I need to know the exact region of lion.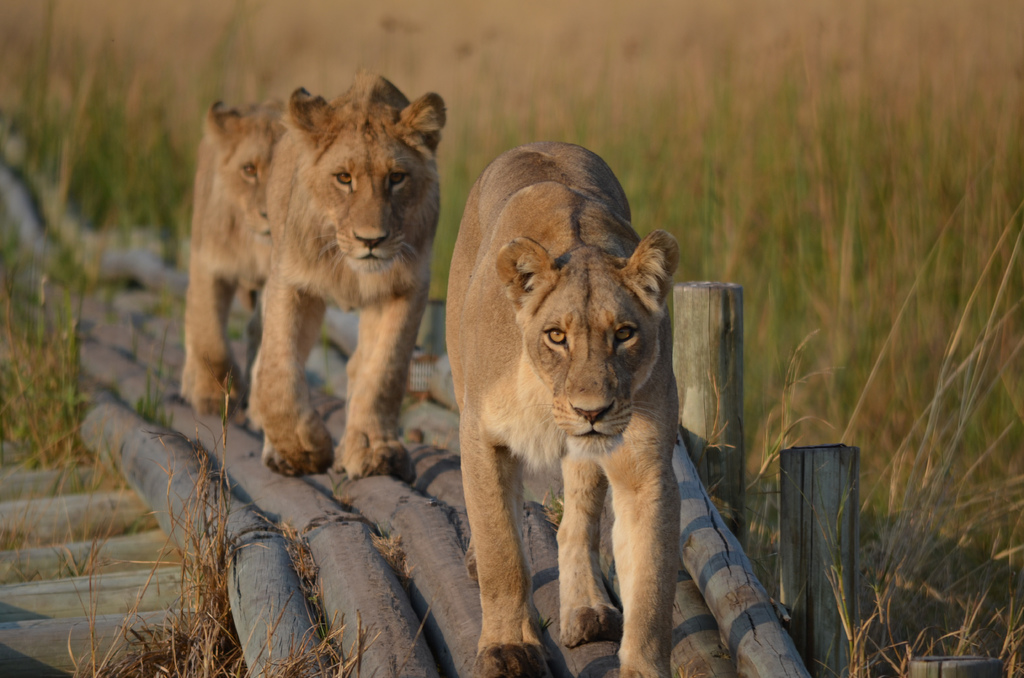
Region: bbox=[178, 101, 290, 432].
